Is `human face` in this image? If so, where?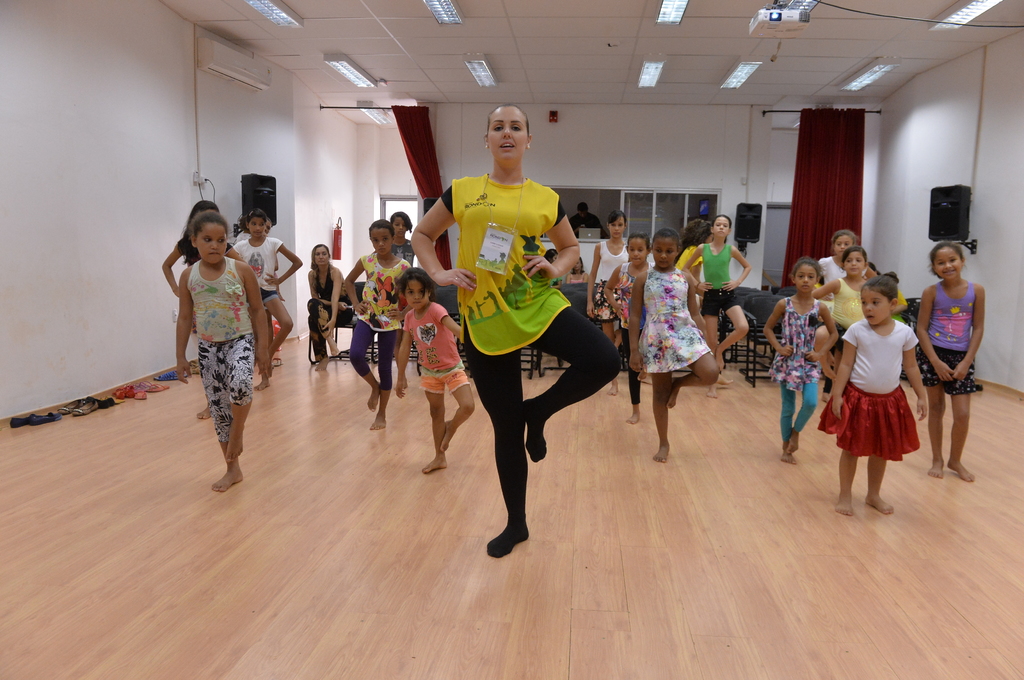
Yes, at [712, 219, 730, 241].
